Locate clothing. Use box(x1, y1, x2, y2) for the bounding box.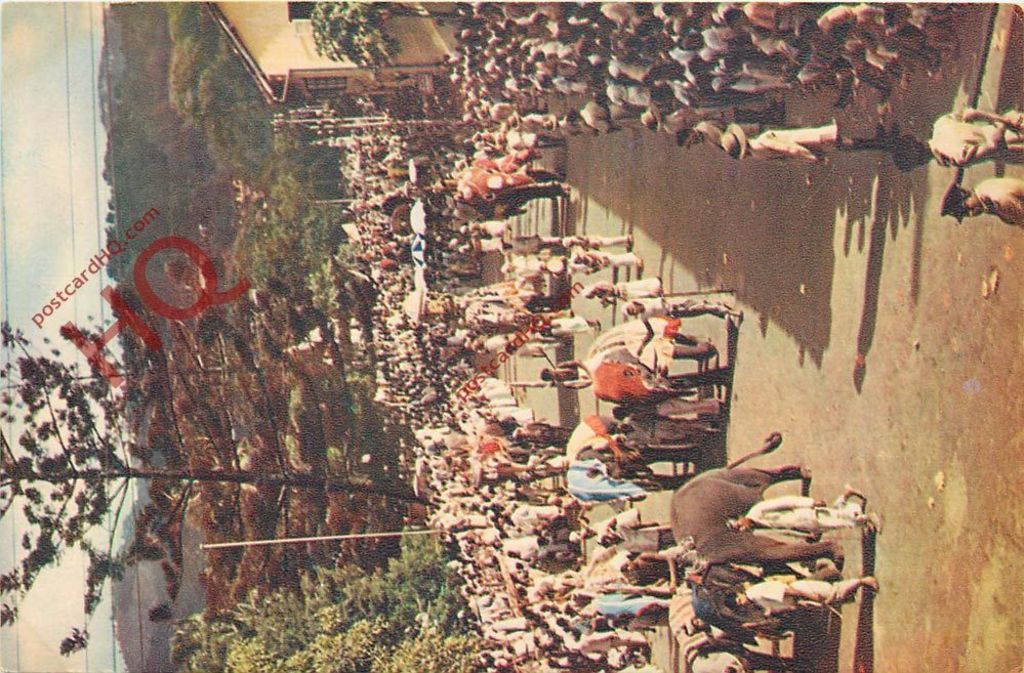
box(936, 113, 1023, 158).
